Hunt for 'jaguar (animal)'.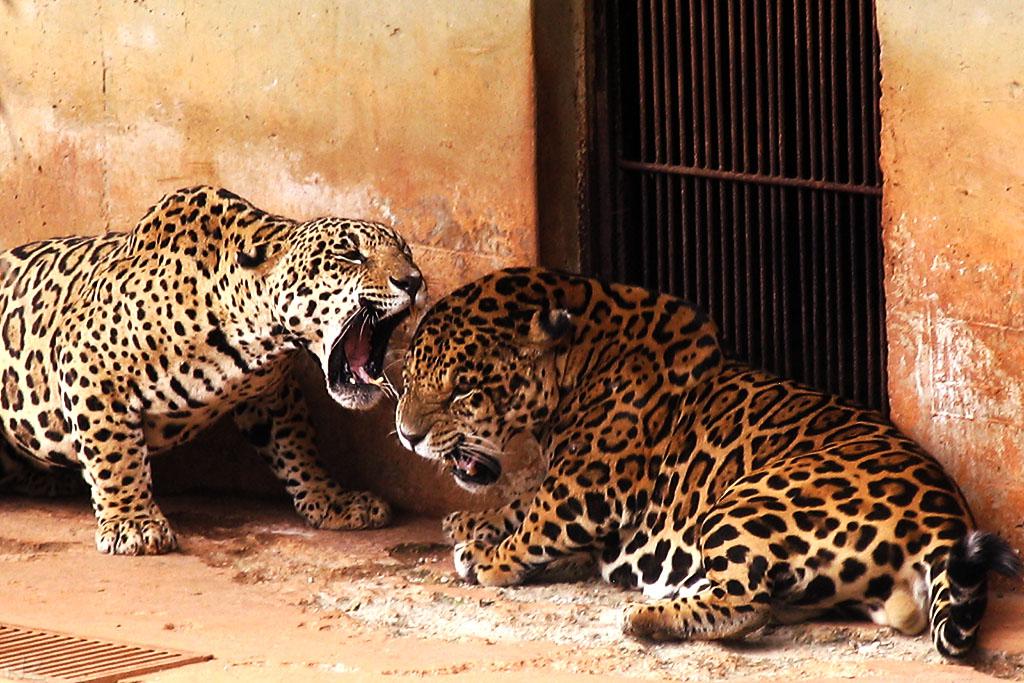
Hunted down at (x1=380, y1=265, x2=1022, y2=661).
